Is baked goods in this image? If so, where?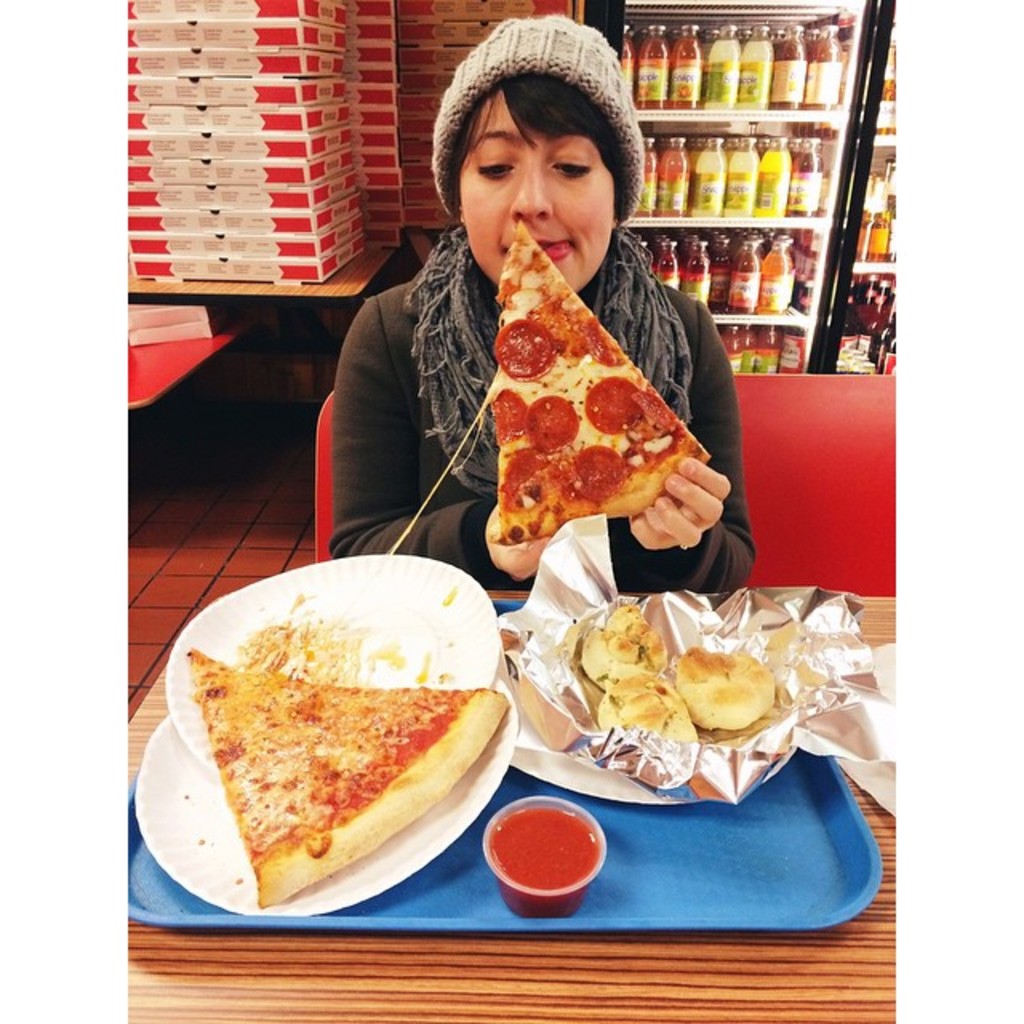
Yes, at [494,210,715,542].
